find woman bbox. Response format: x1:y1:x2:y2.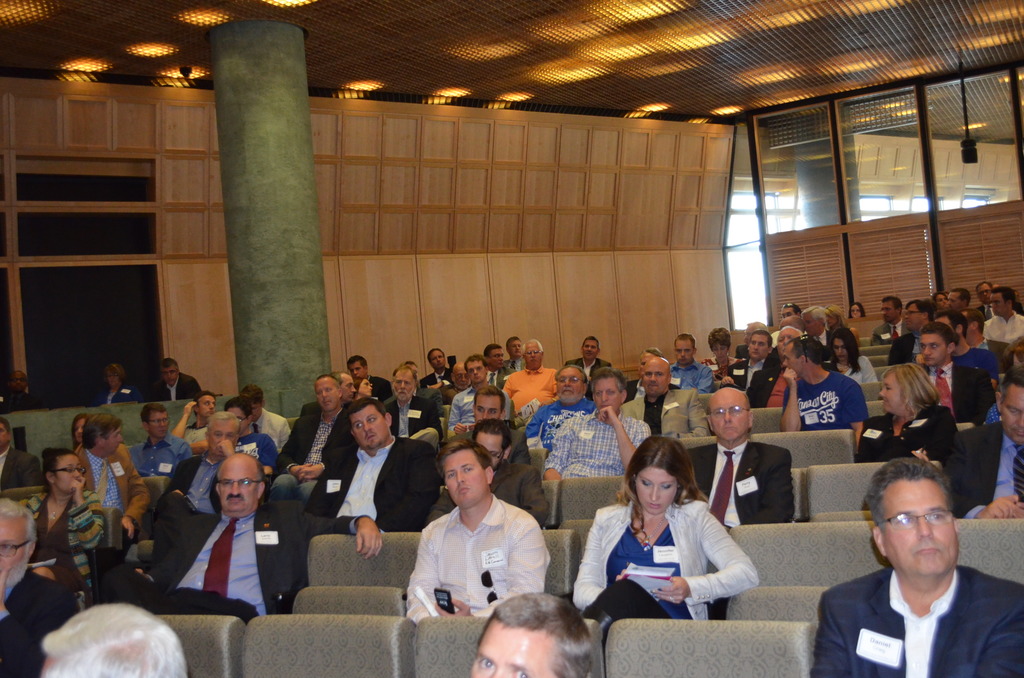
848:365:953:460.
